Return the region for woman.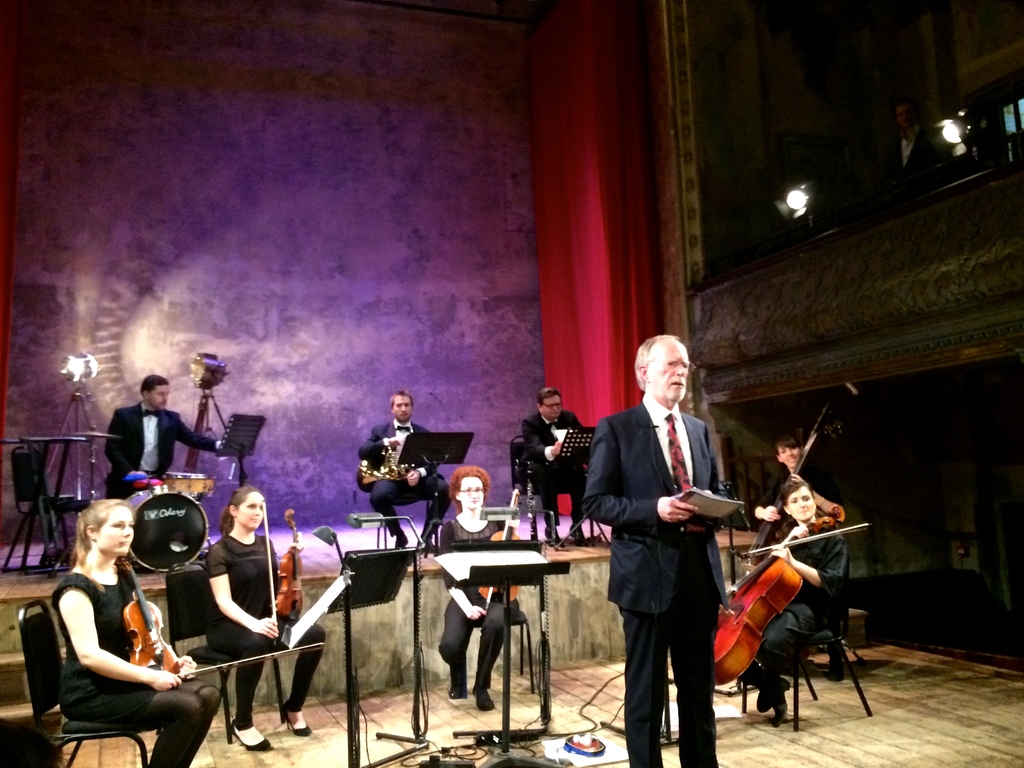
739,482,849,728.
